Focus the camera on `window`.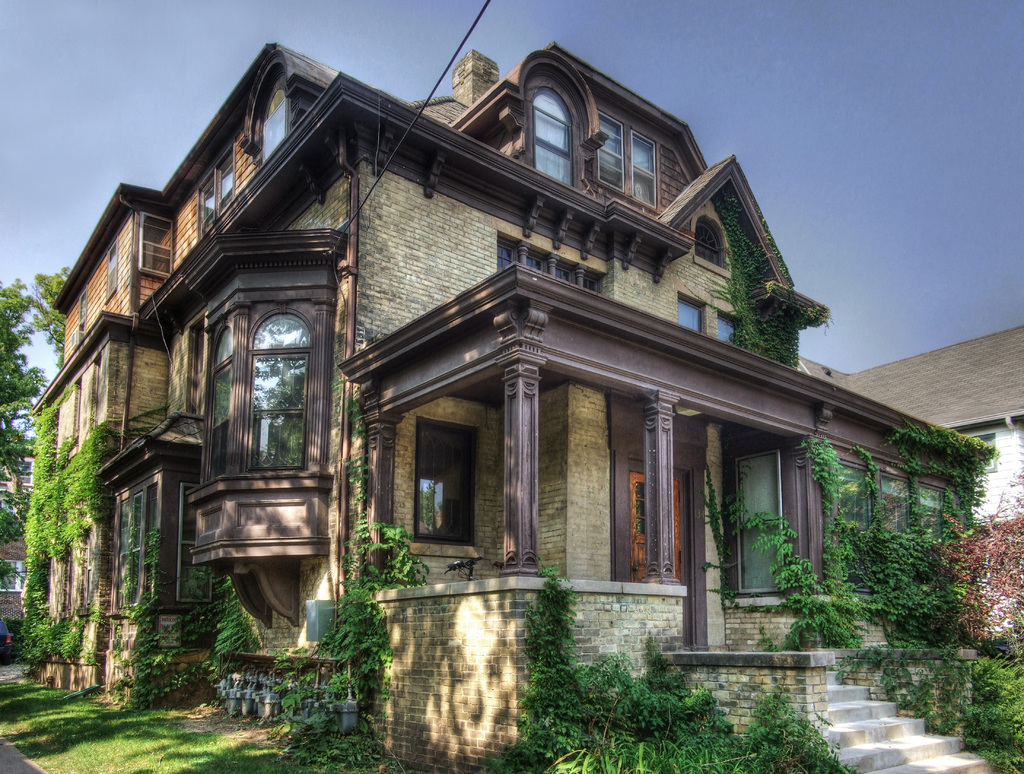
Focus region: detection(201, 307, 237, 483).
